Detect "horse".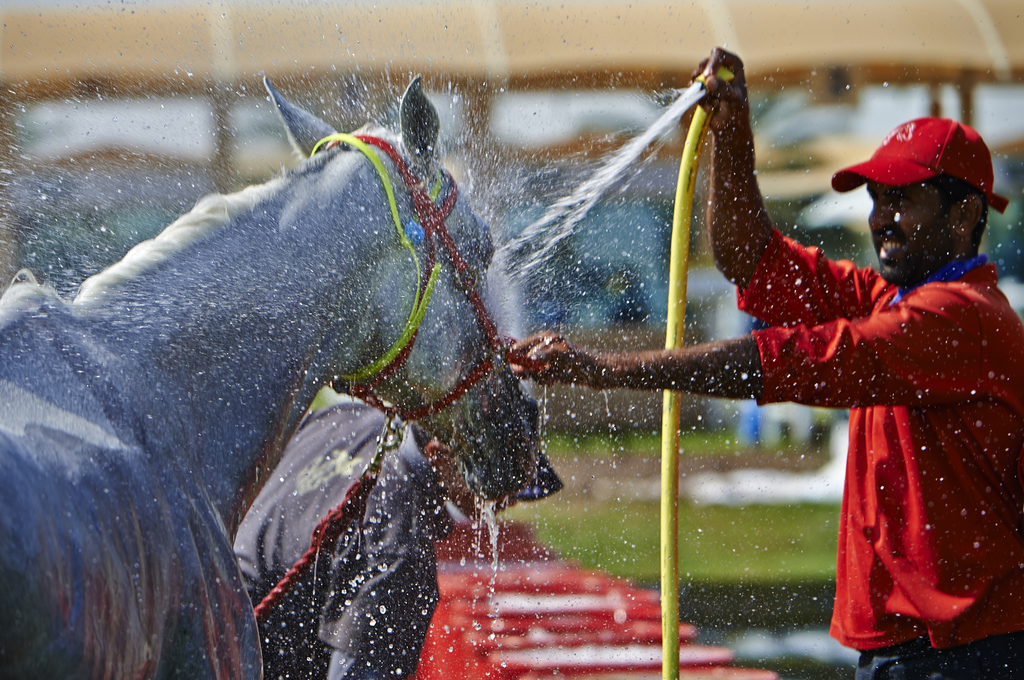
Detected at 1, 74, 540, 679.
